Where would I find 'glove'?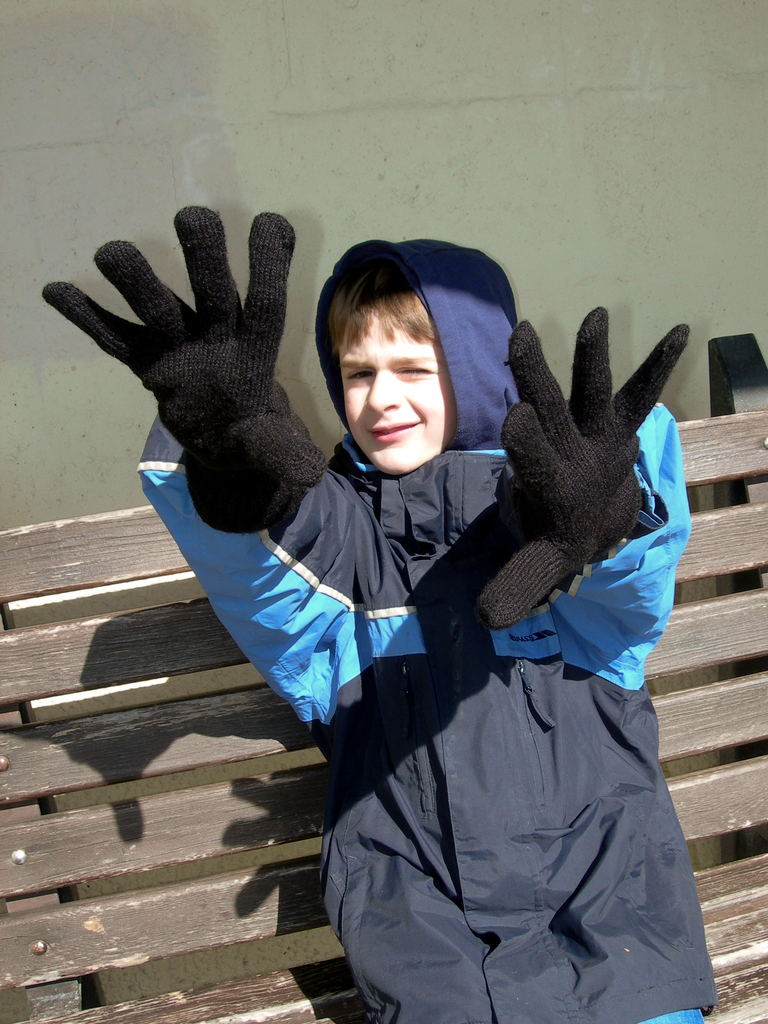
At 469 299 694 627.
